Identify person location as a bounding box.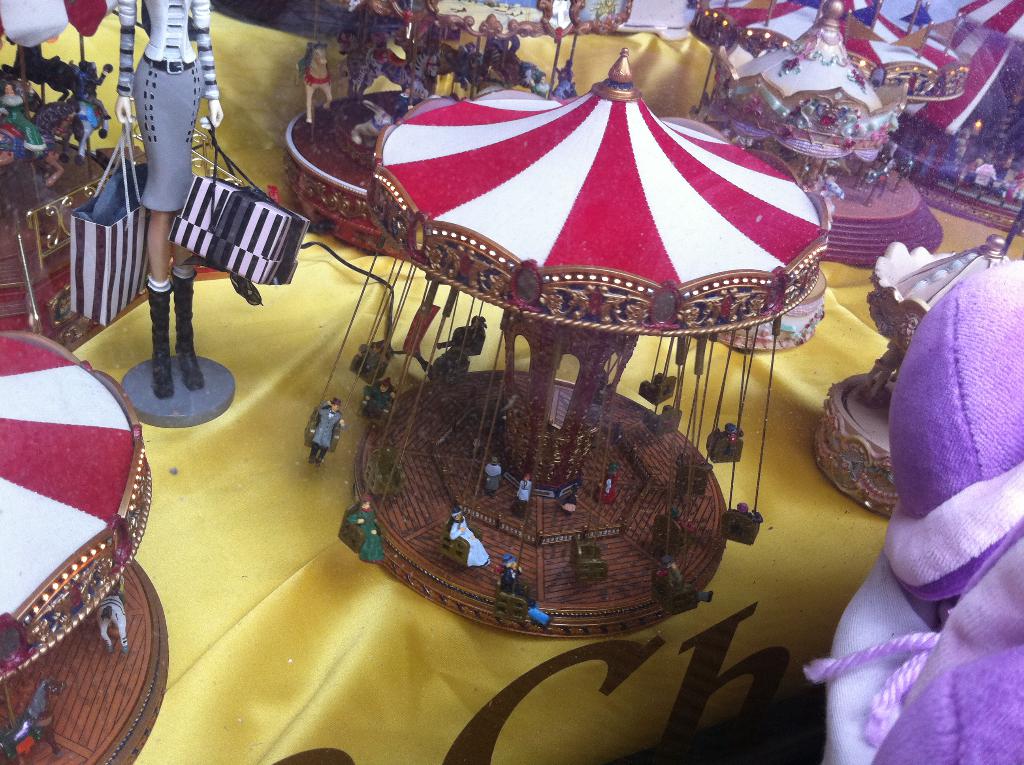
[left=449, top=314, right=485, bottom=362].
